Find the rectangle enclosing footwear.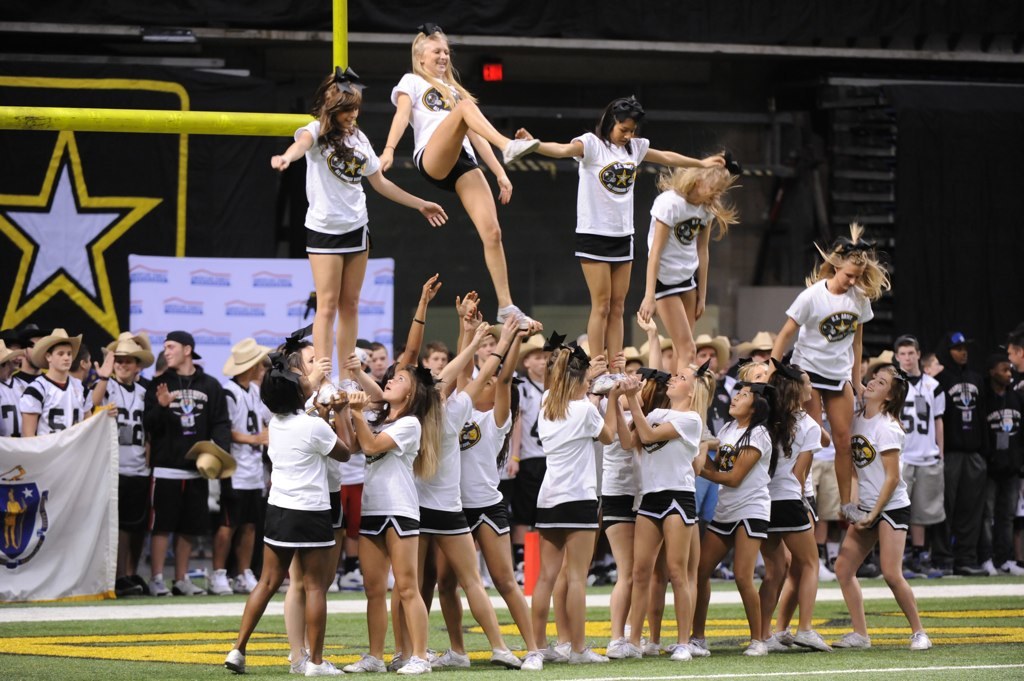
pyautogui.locateOnScreen(430, 650, 479, 674).
